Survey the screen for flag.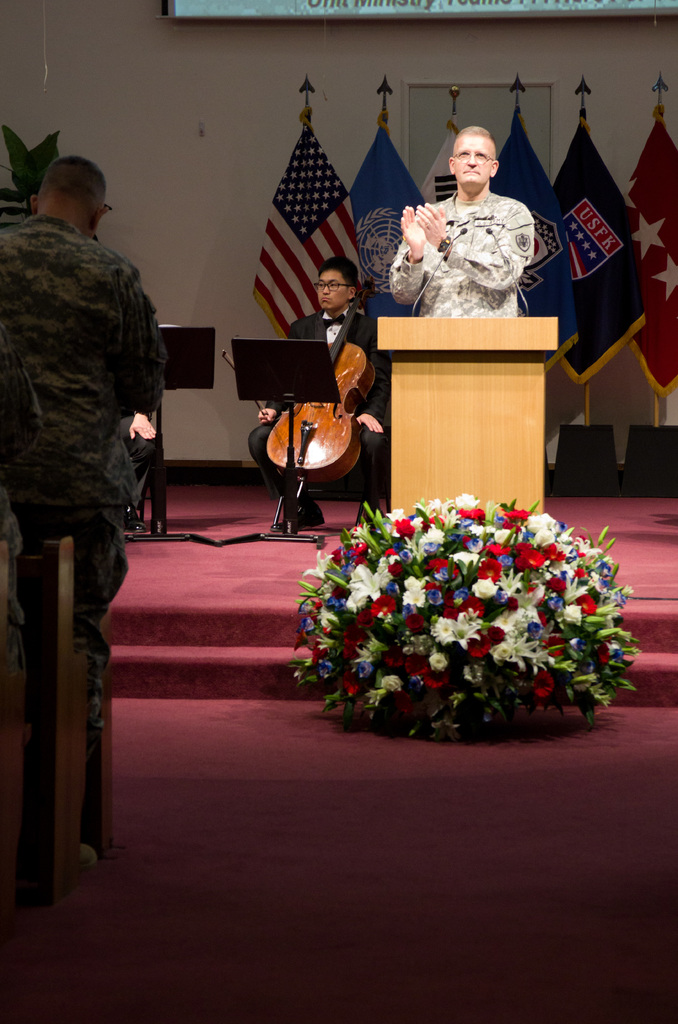
Survey found: [left=252, top=102, right=364, bottom=324].
